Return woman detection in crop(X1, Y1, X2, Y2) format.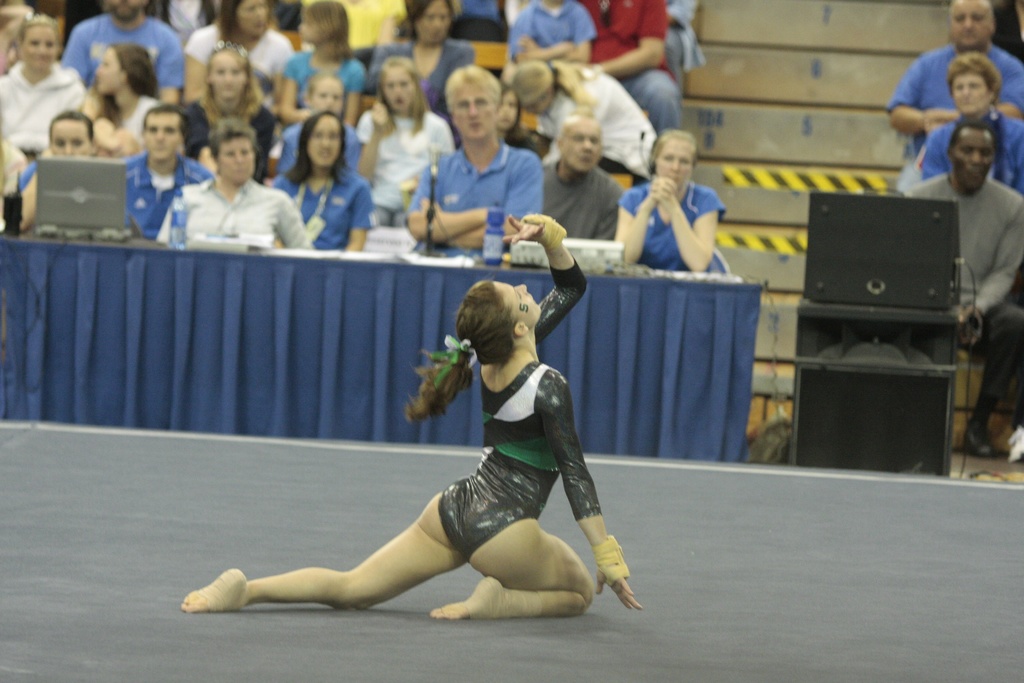
crop(278, 4, 365, 126).
